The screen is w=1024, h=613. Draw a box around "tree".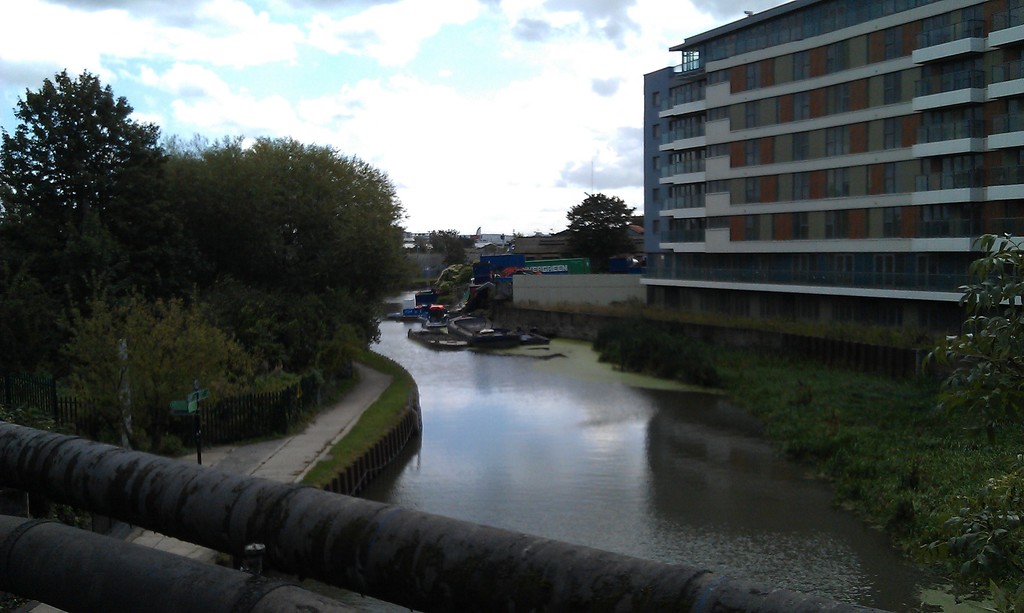
[left=554, top=189, right=637, bottom=282].
